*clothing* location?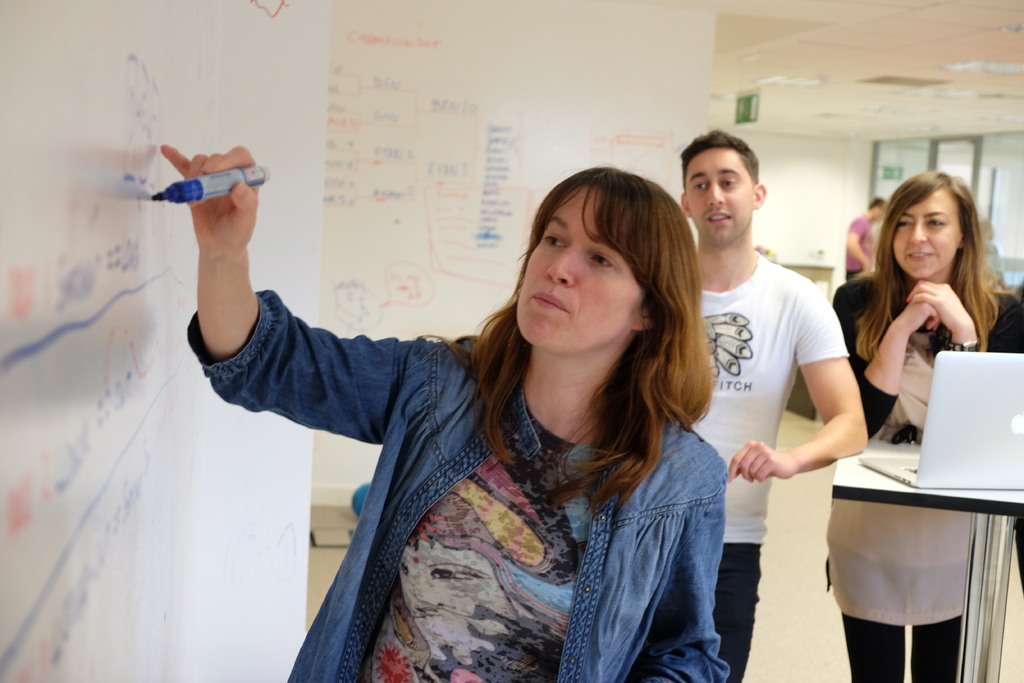
x1=159, y1=183, x2=756, y2=666
